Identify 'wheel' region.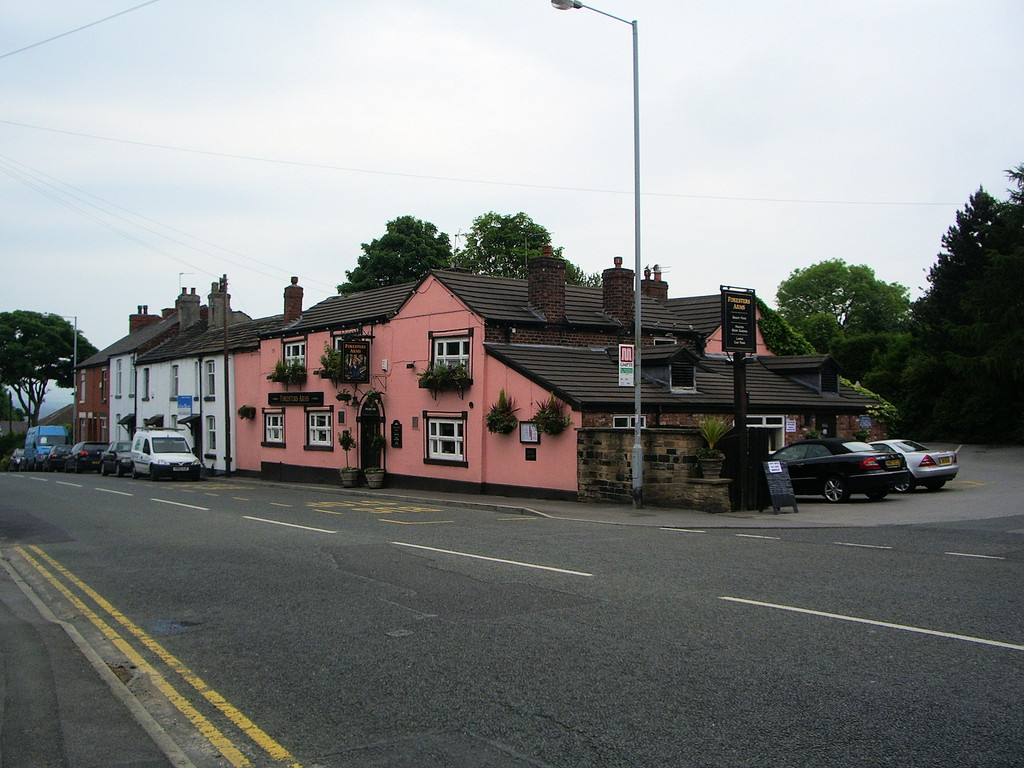
Region: box(866, 492, 888, 500).
